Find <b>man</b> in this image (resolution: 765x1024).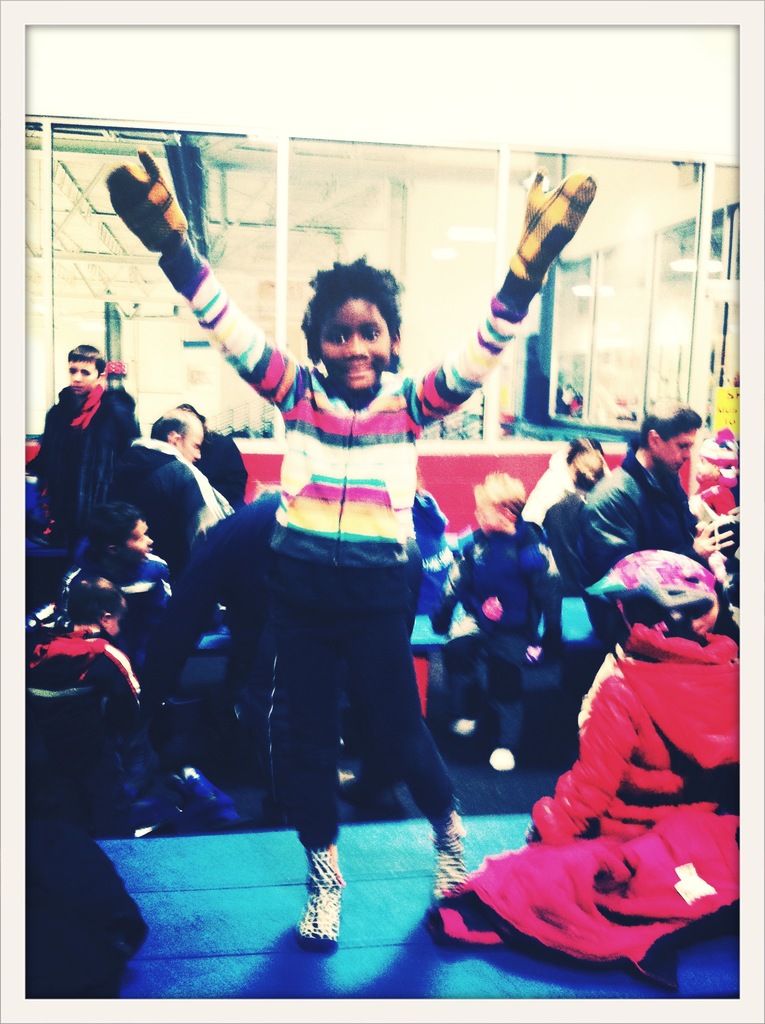
left=580, top=398, right=736, bottom=577.
